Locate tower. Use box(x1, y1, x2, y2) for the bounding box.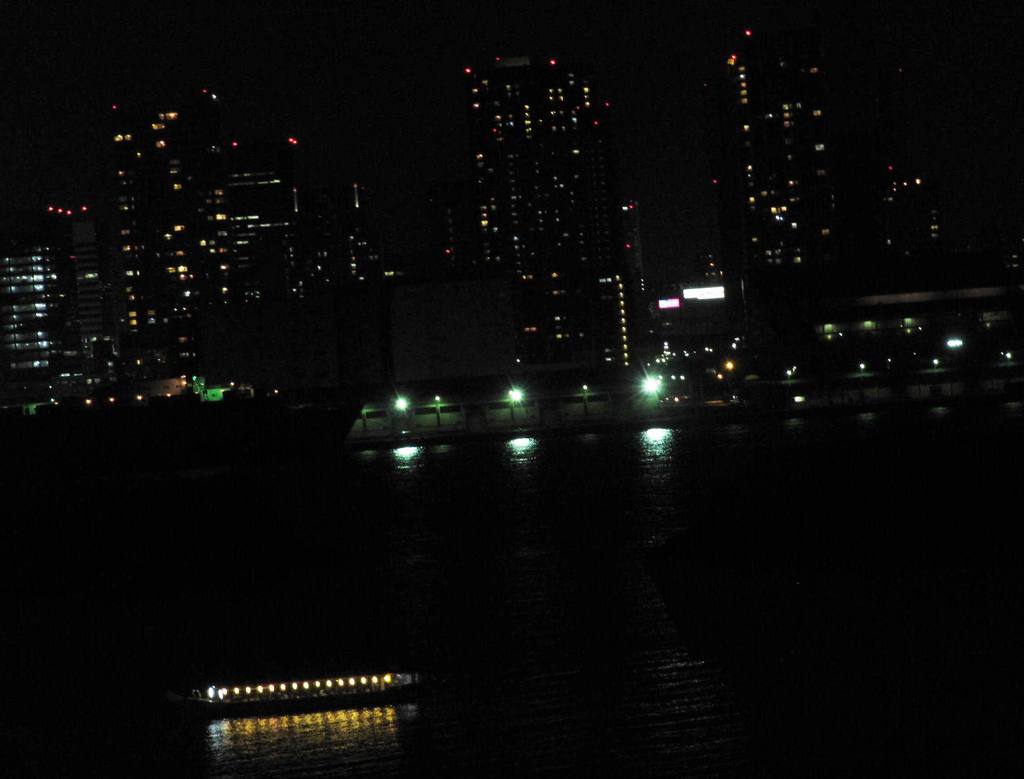
box(459, 51, 617, 354).
